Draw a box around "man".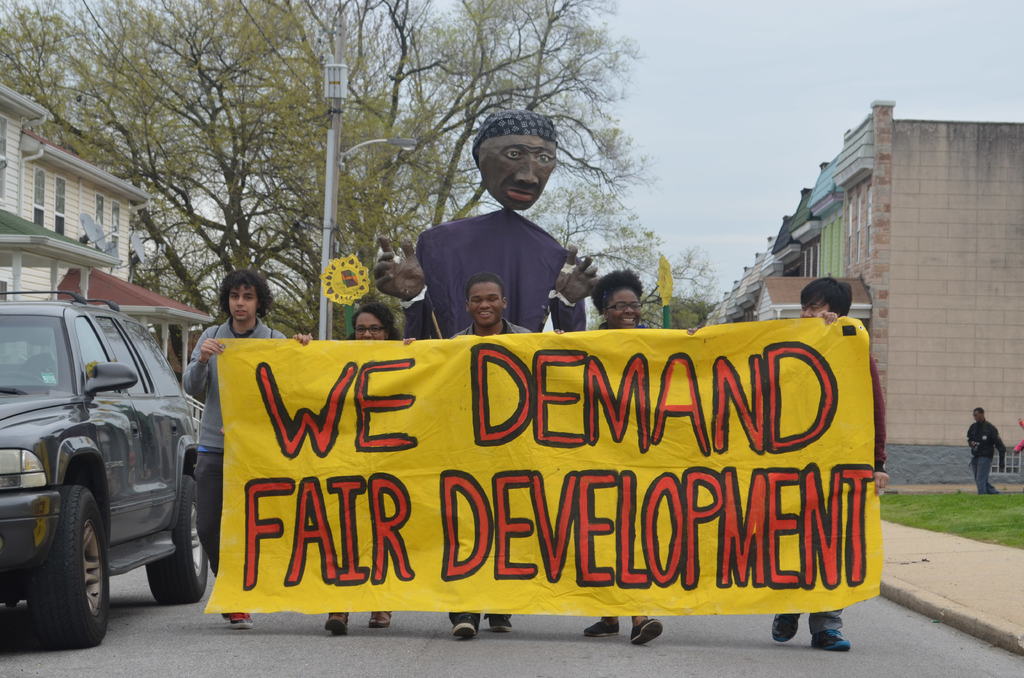
[406, 277, 557, 643].
